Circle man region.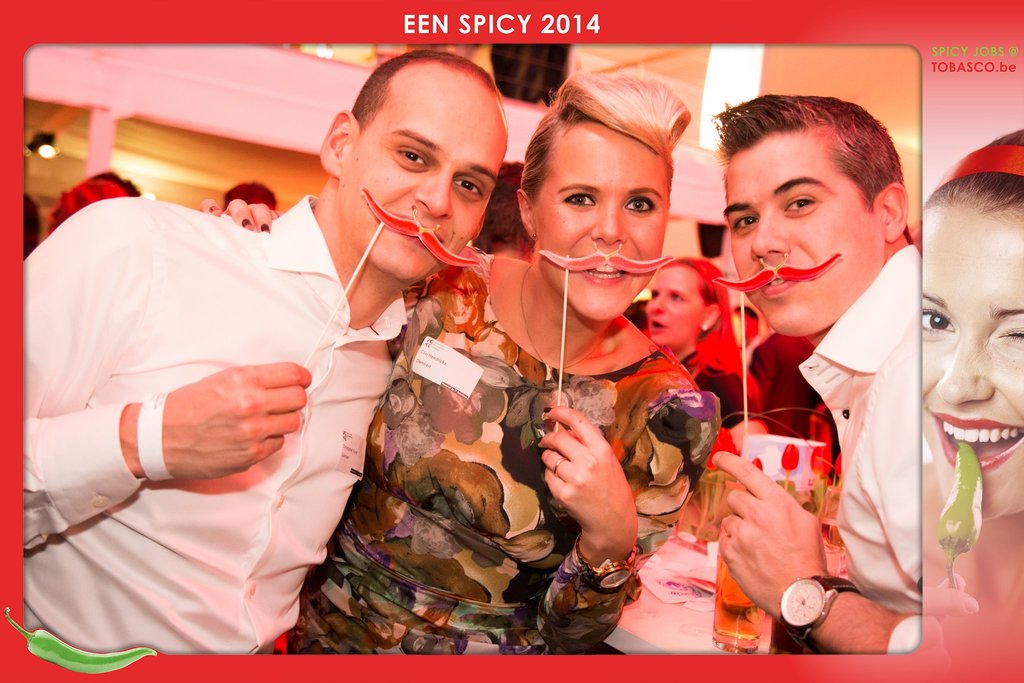
Region: [left=711, top=94, right=918, bottom=652].
